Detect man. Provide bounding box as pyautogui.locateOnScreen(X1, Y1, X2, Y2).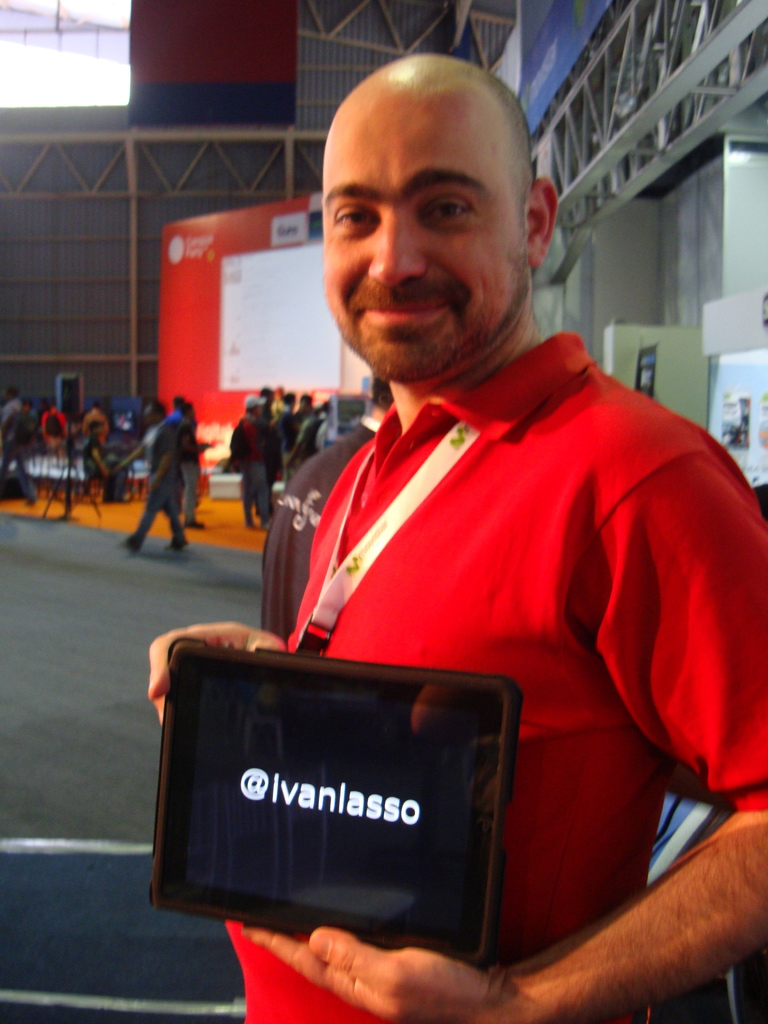
pyautogui.locateOnScreen(195, 77, 749, 994).
